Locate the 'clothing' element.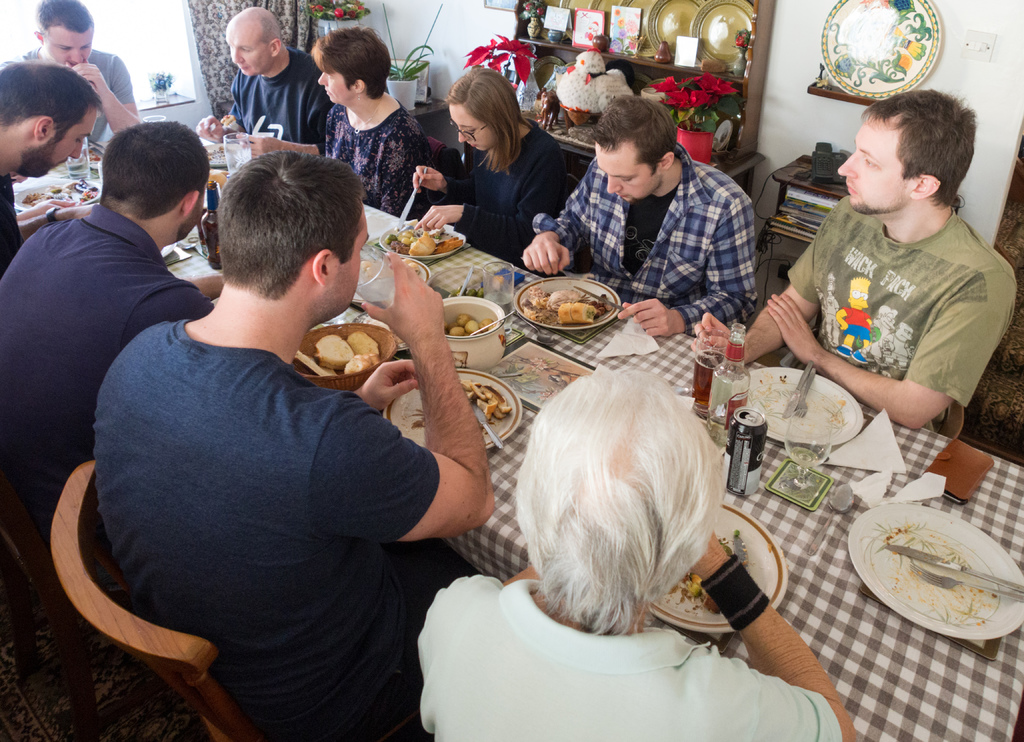
Element bbox: BBox(417, 576, 840, 741).
